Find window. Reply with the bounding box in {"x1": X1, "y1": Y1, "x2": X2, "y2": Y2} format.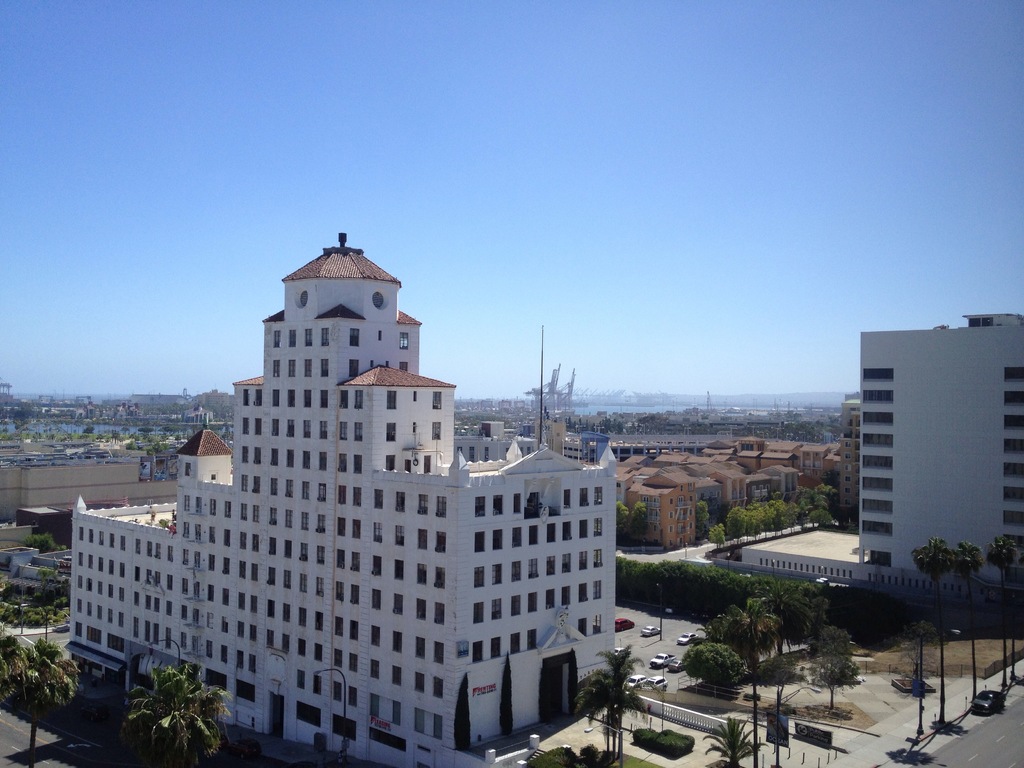
{"x1": 1005, "y1": 462, "x2": 1023, "y2": 474}.
